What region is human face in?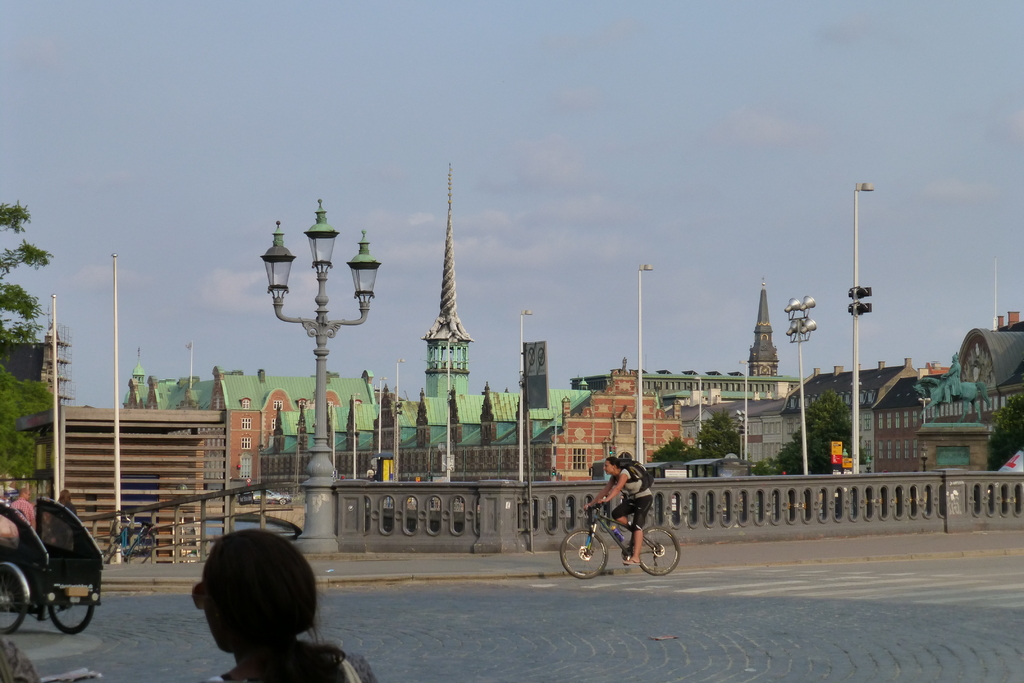
Rect(200, 557, 232, 655).
